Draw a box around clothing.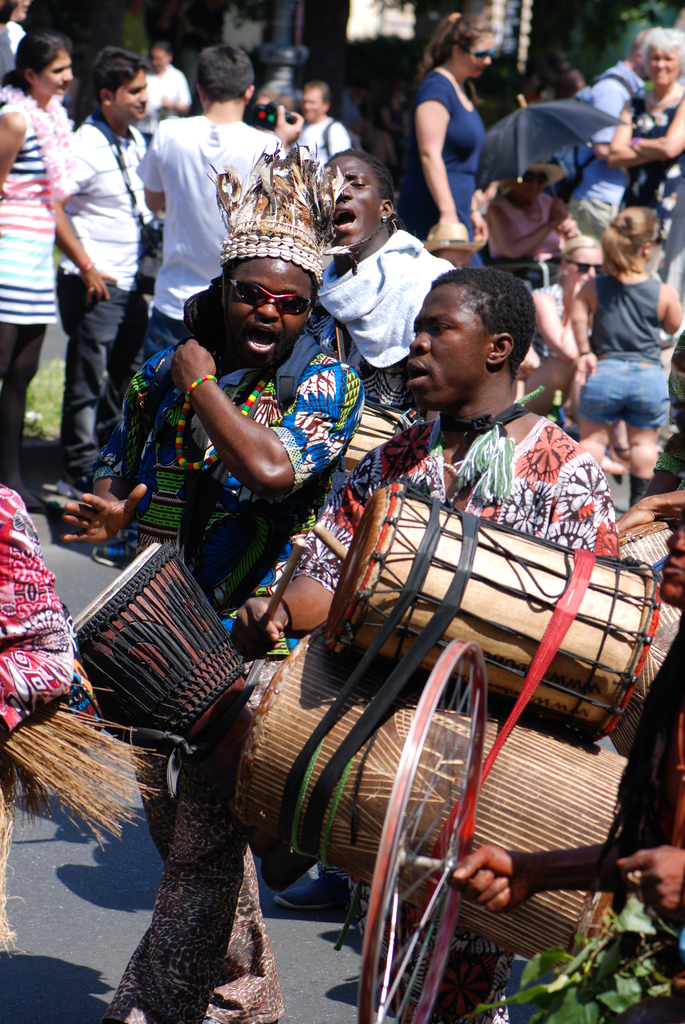
[left=141, top=61, right=187, bottom=122].
